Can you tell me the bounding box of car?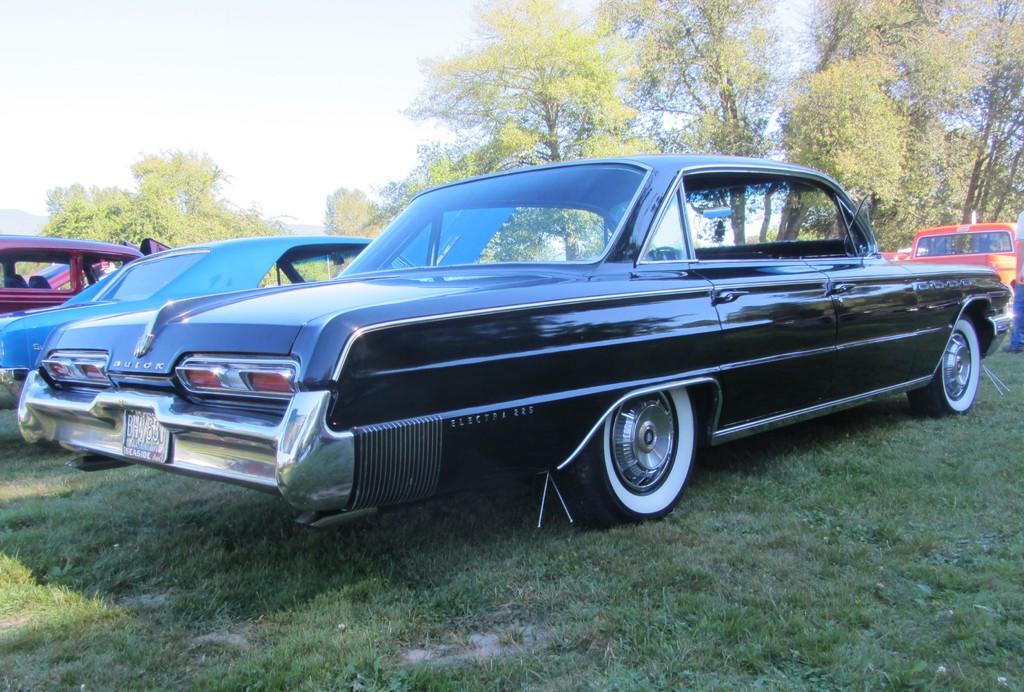
crop(22, 163, 984, 535).
